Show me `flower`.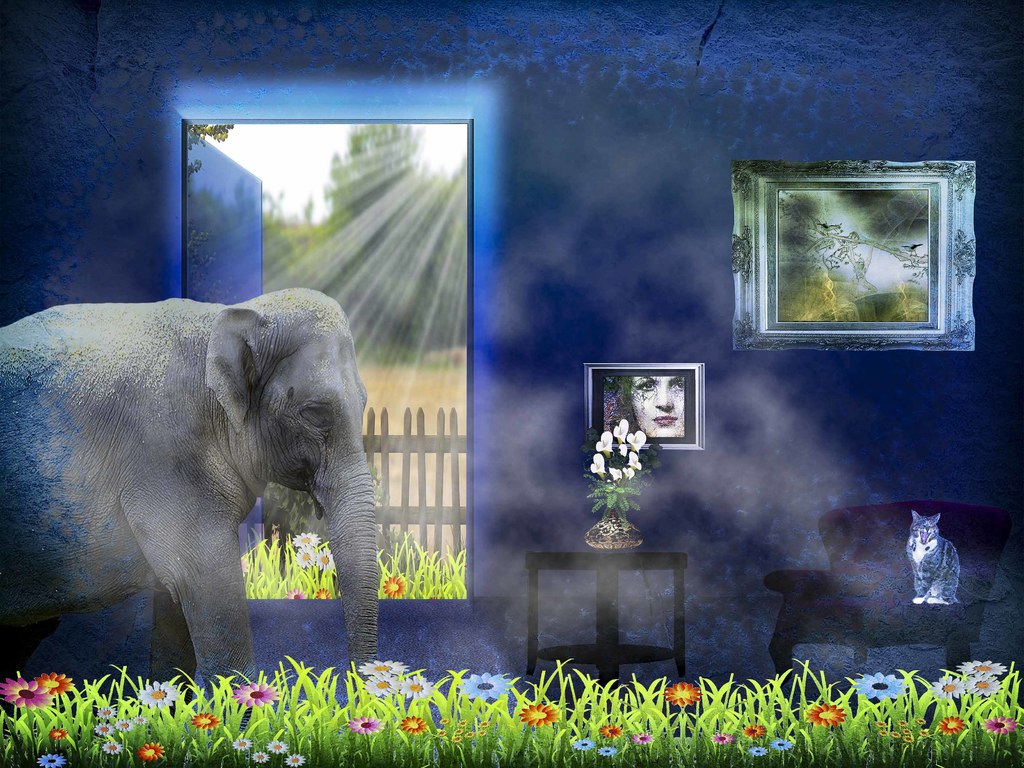
`flower` is here: 137,742,163,762.
